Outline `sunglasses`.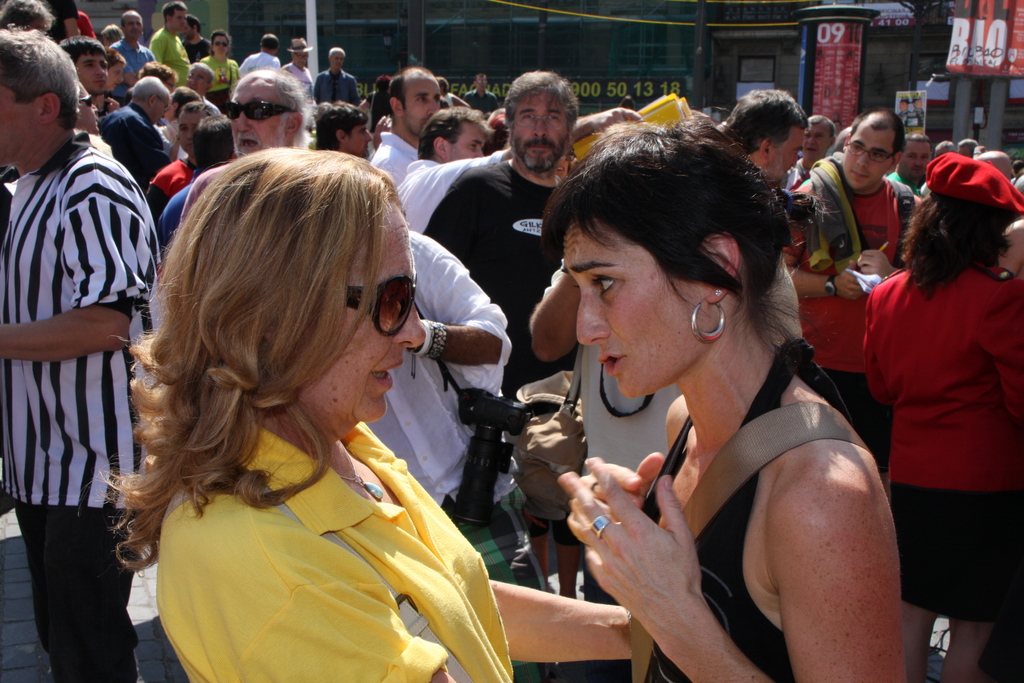
Outline: (340,277,416,350).
